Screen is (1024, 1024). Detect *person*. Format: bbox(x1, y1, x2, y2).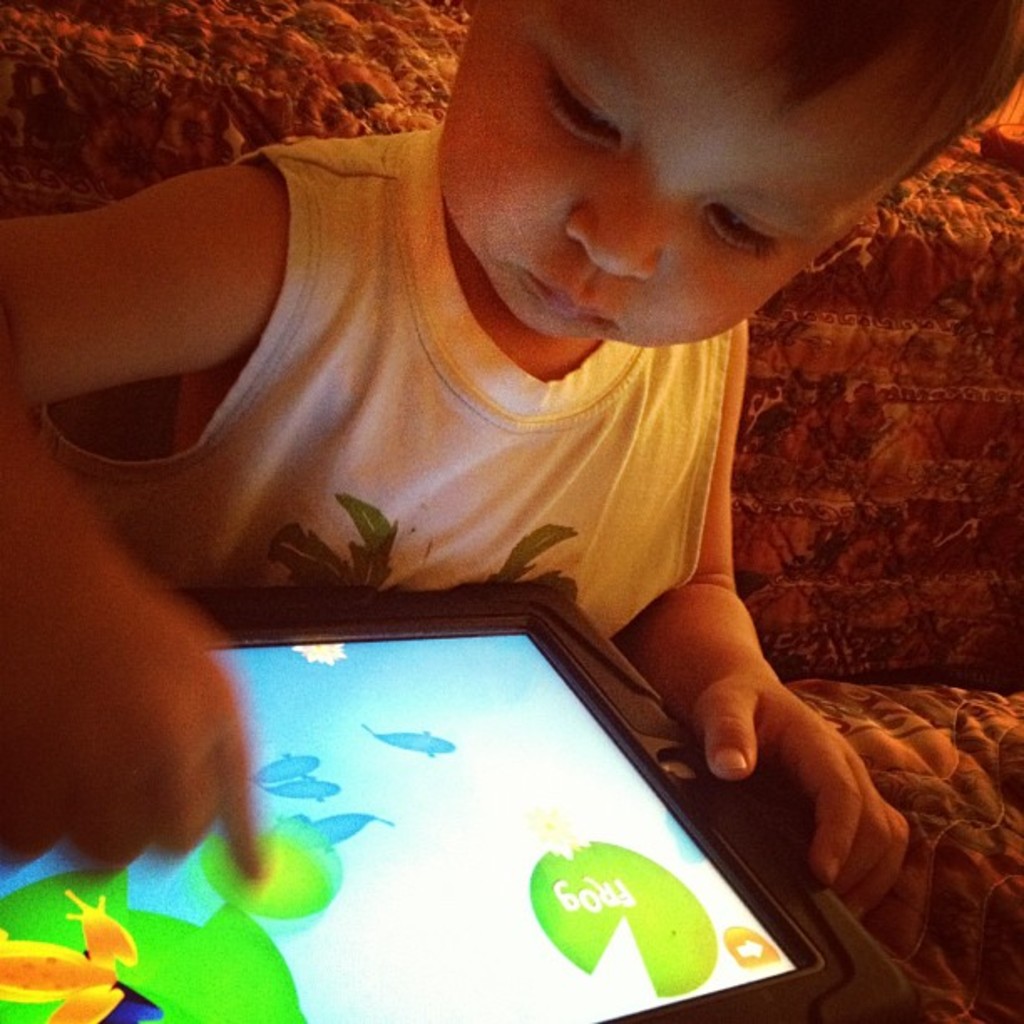
bbox(0, 0, 1022, 927).
